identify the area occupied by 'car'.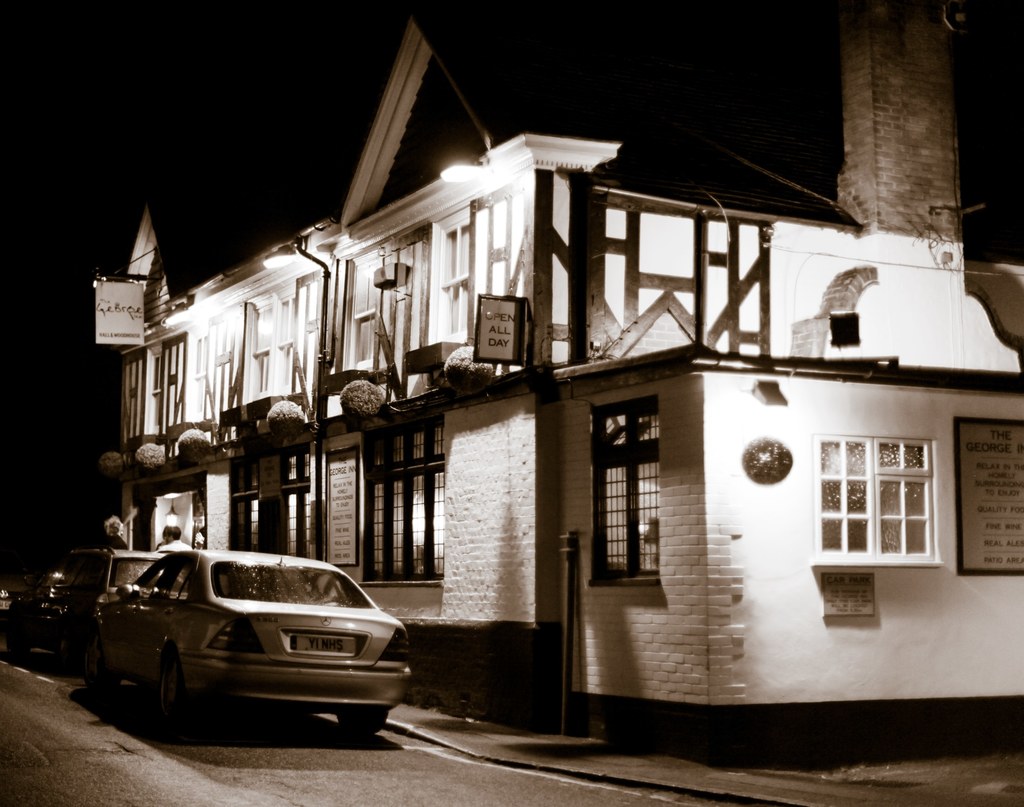
Area: region(68, 548, 189, 680).
